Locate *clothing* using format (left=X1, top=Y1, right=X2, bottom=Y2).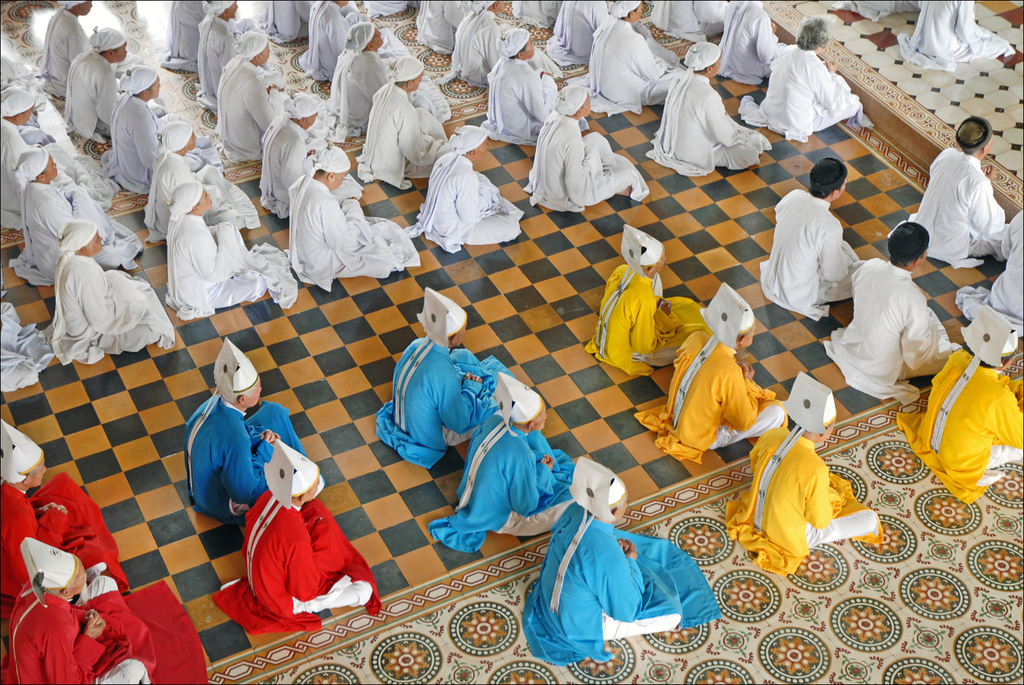
(left=247, top=110, right=337, bottom=225).
